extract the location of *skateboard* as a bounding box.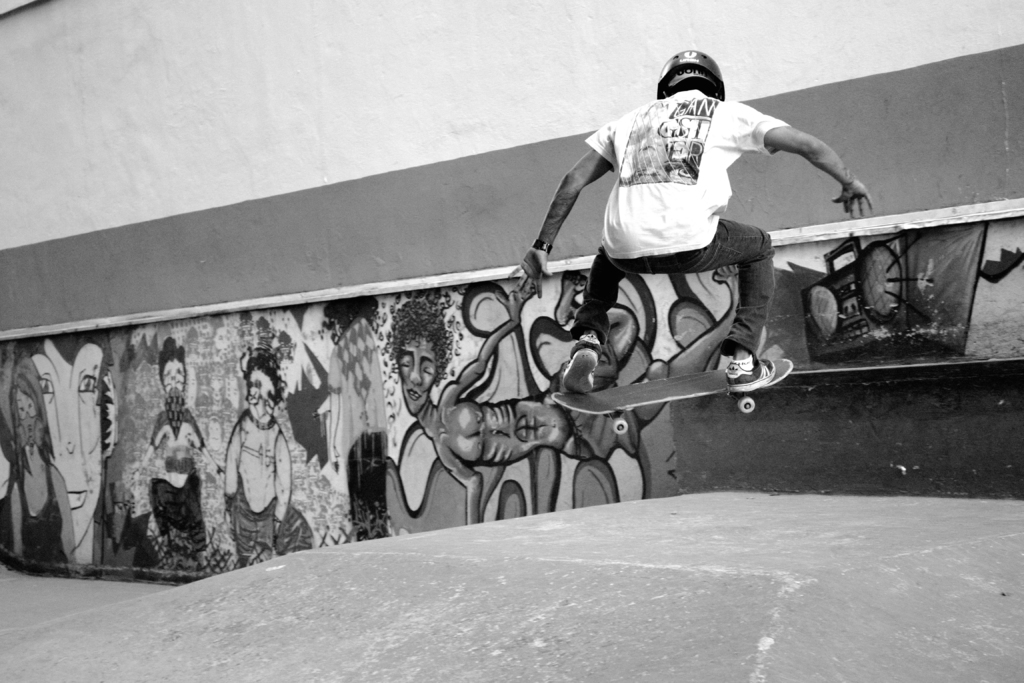
bbox=(551, 356, 795, 436).
